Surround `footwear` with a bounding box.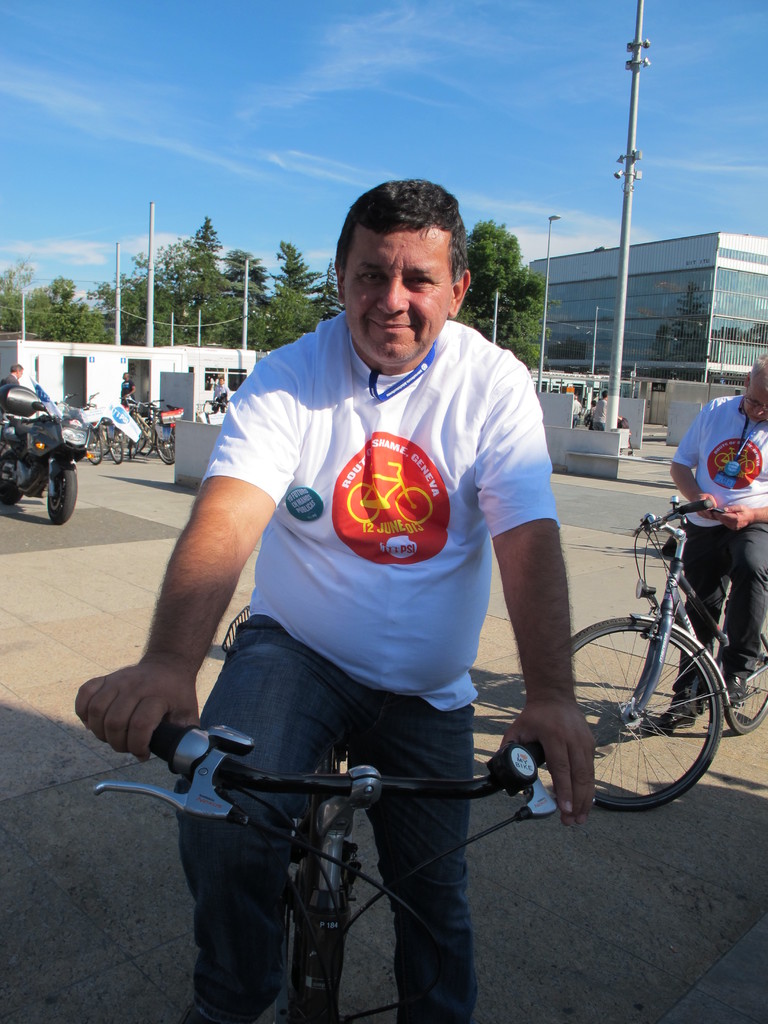
select_region(658, 703, 693, 729).
